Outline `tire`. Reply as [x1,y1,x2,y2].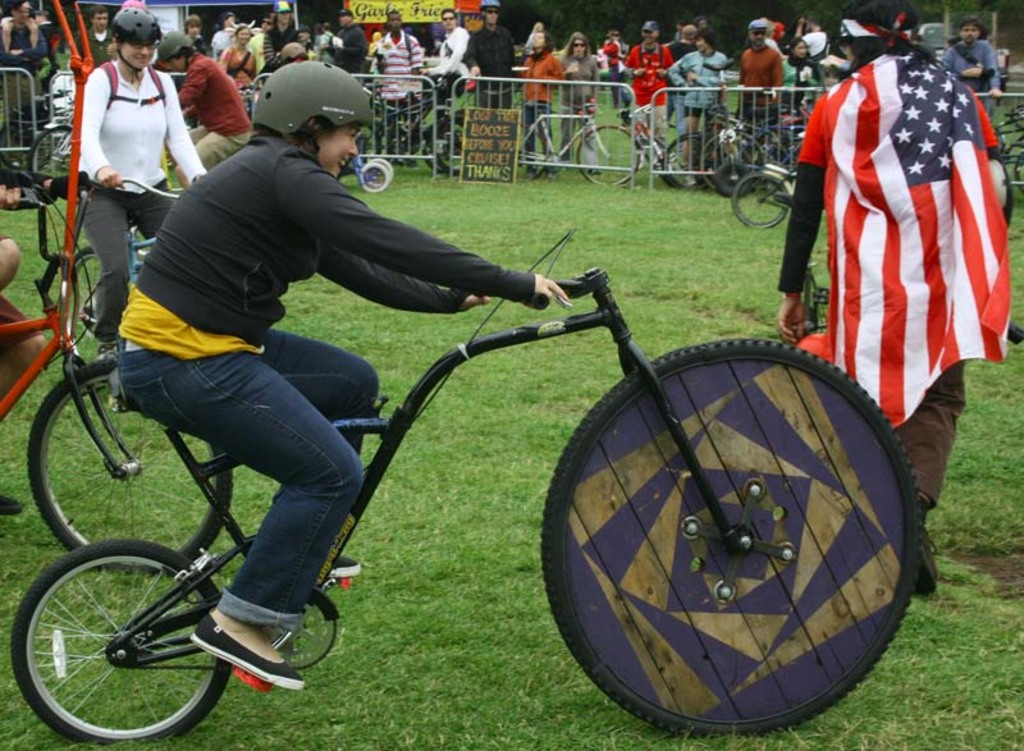
[737,178,783,225].
